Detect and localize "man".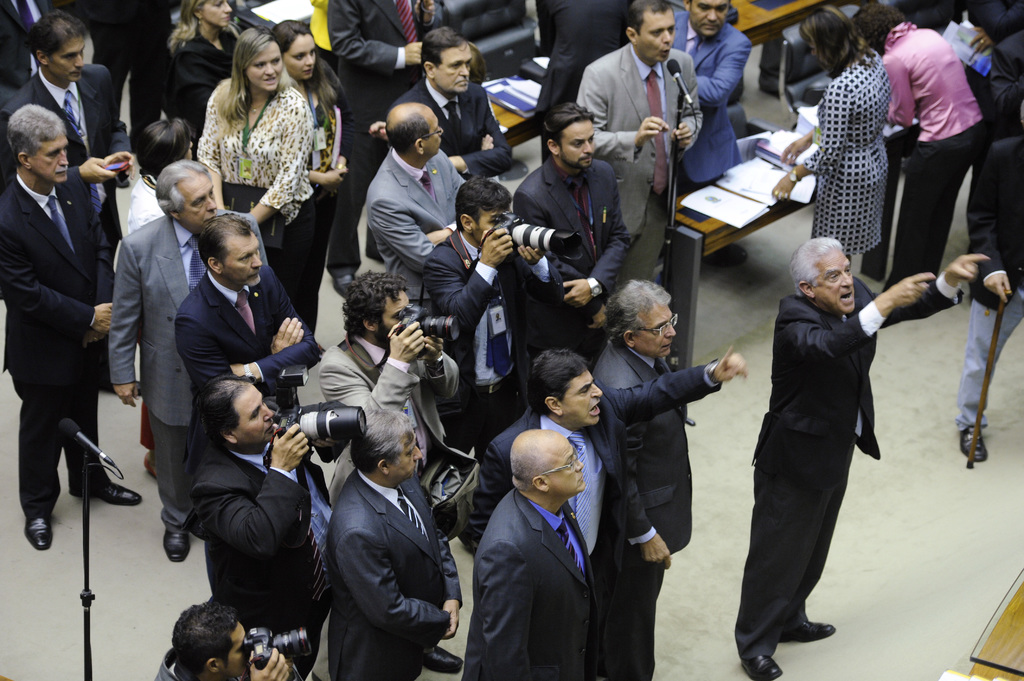
Localized at bbox=[329, 0, 442, 154].
